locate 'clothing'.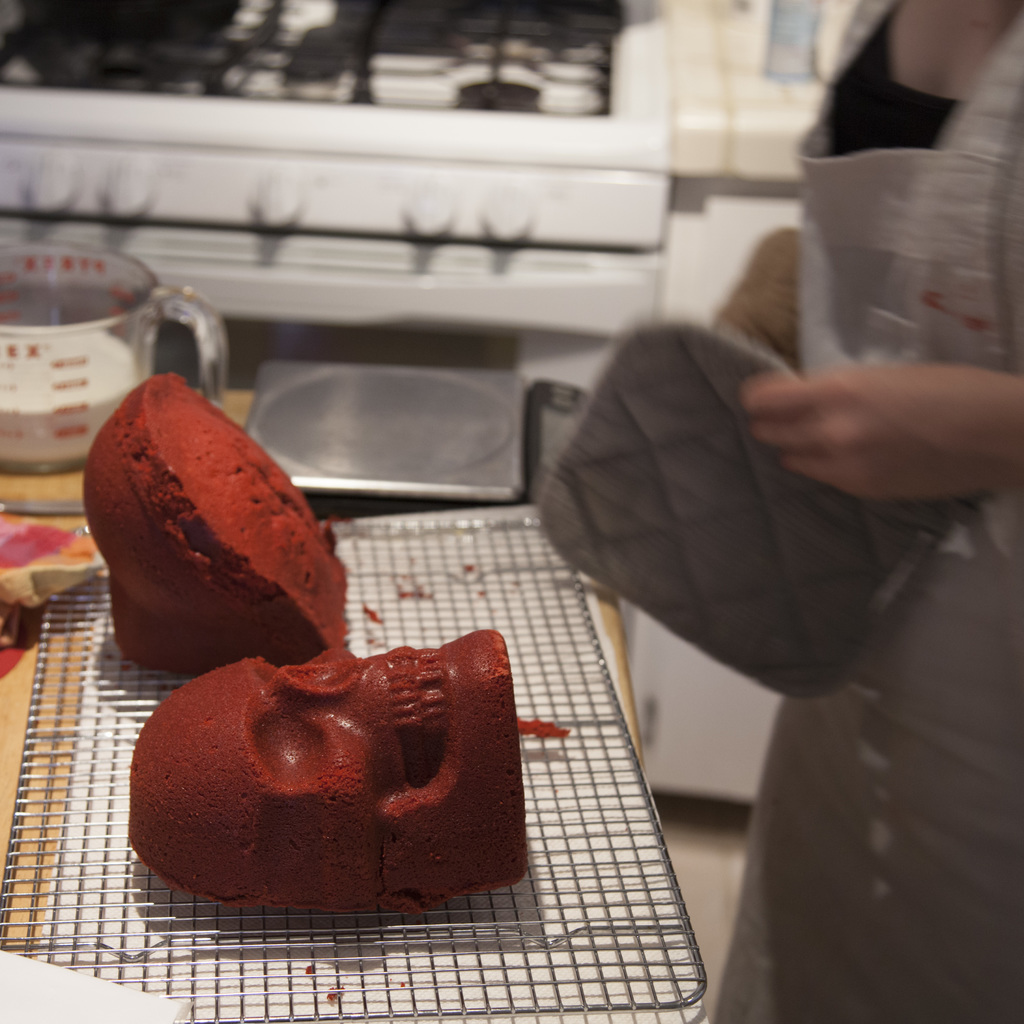
Bounding box: Rect(712, 3, 1023, 1021).
